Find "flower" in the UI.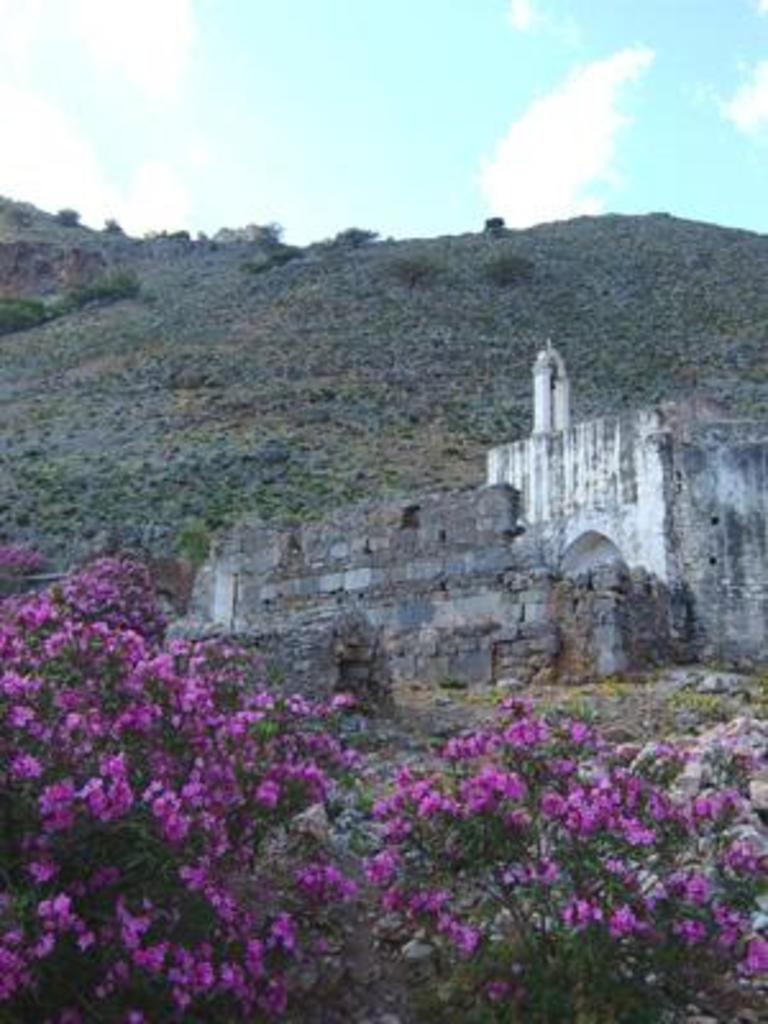
UI element at box(740, 932, 765, 965).
